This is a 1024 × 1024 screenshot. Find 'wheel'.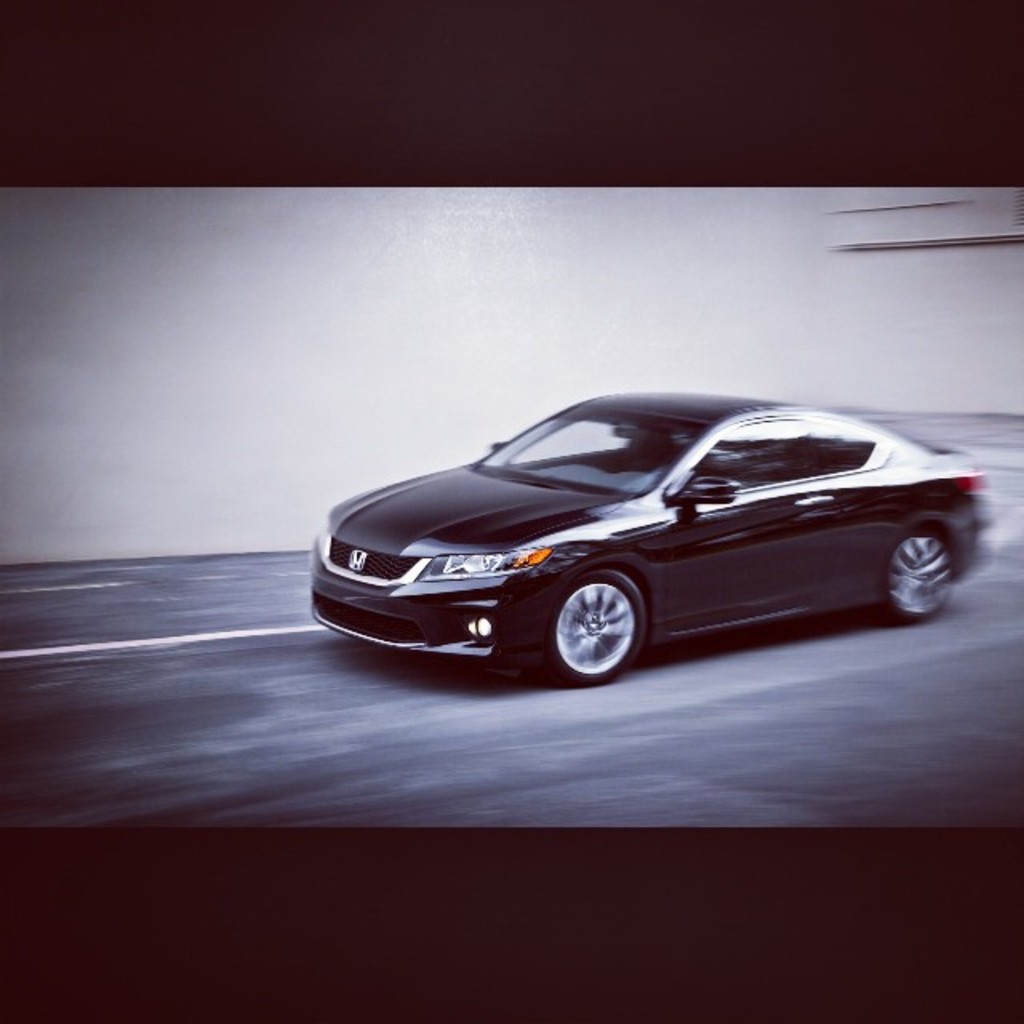
Bounding box: bbox=[533, 571, 650, 690].
